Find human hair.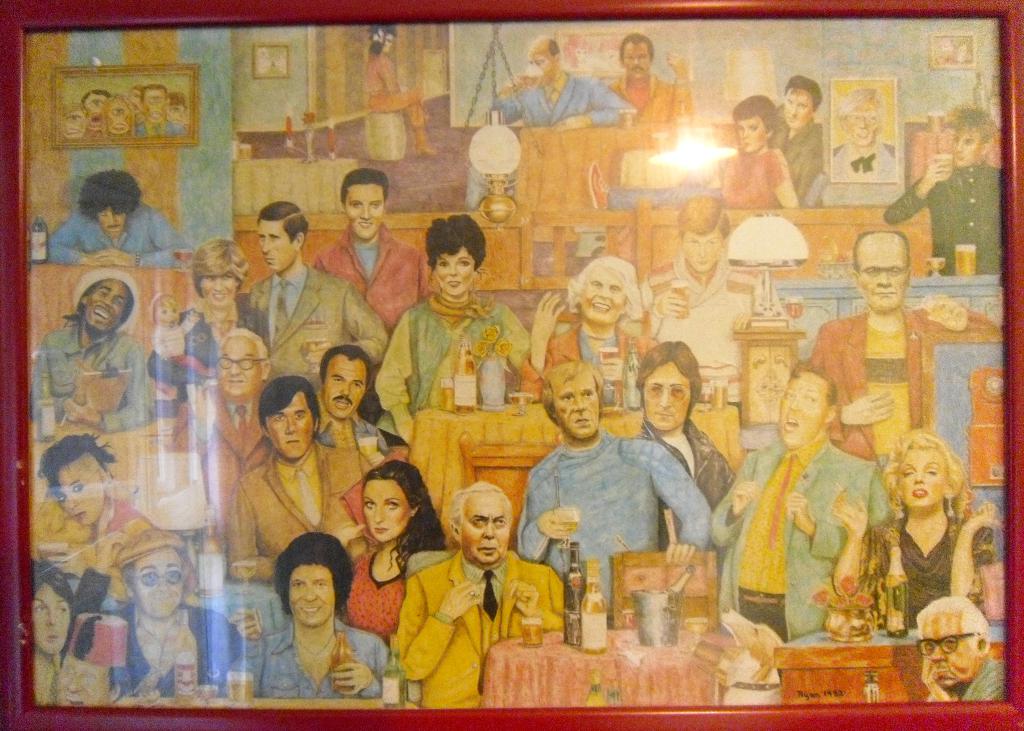
{"left": 632, "top": 334, "right": 705, "bottom": 418}.
